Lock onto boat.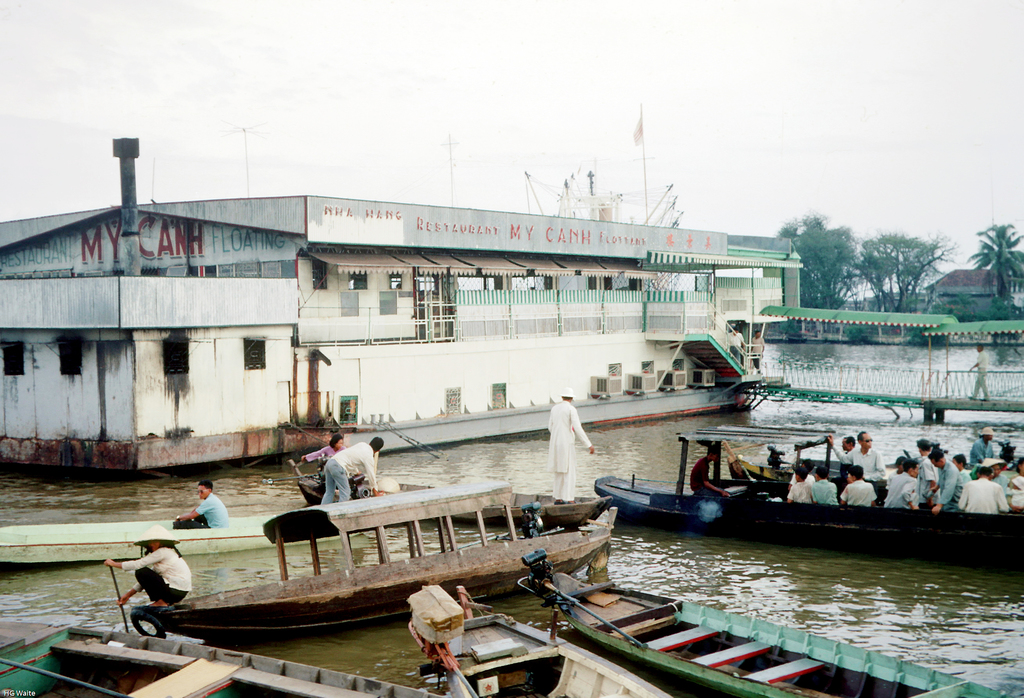
Locked: {"left": 403, "top": 584, "right": 679, "bottom": 697}.
